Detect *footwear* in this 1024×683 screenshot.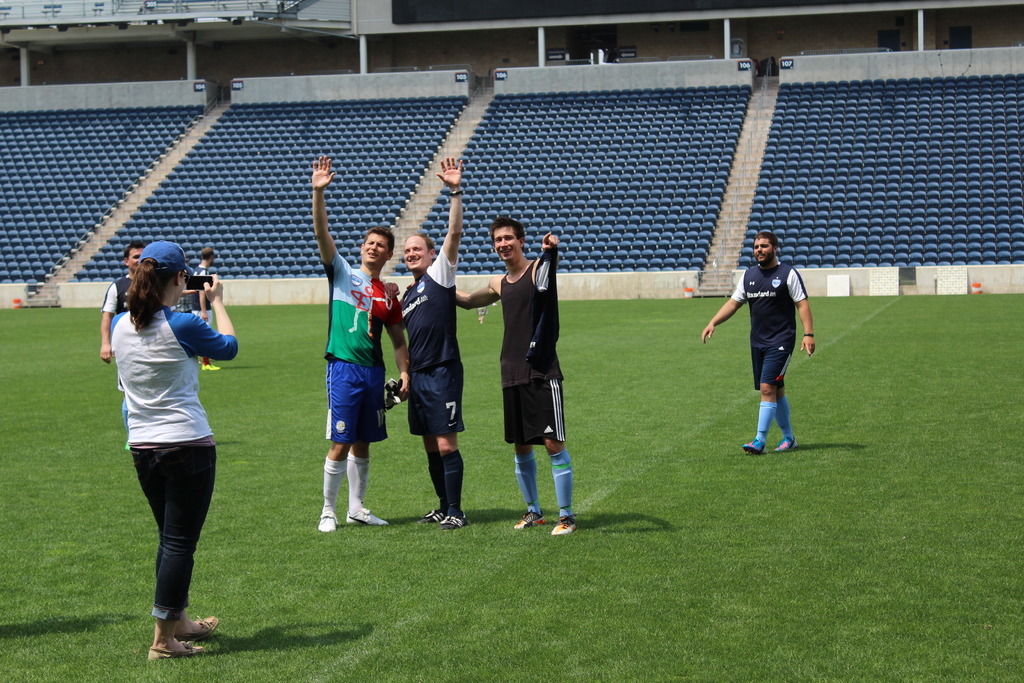
Detection: left=776, top=436, right=794, bottom=454.
